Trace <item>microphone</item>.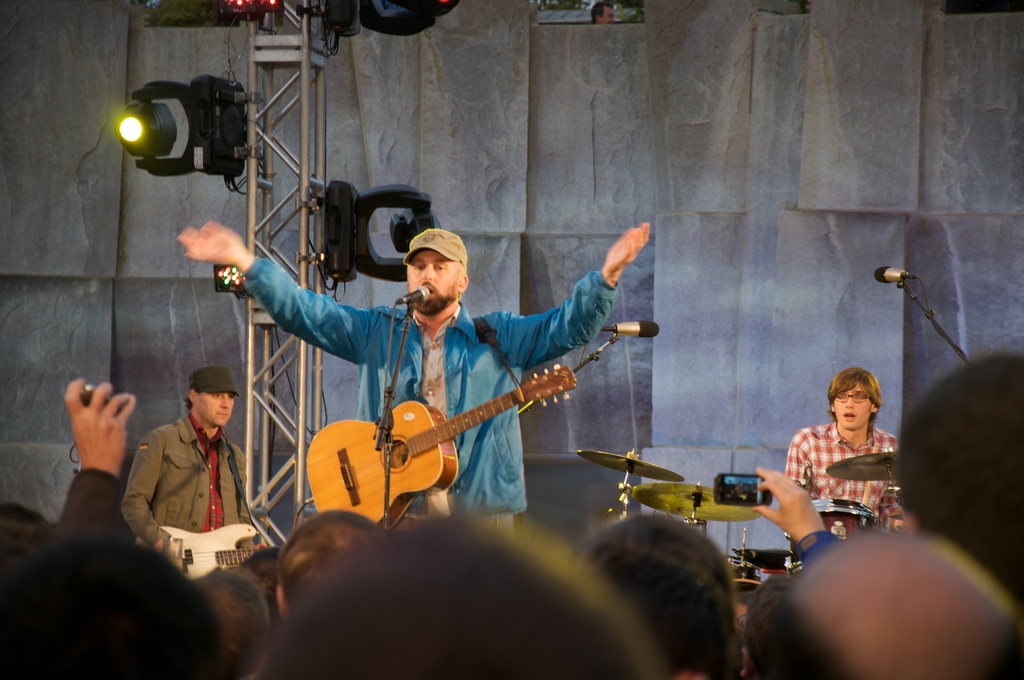
Traced to 394, 284, 433, 305.
